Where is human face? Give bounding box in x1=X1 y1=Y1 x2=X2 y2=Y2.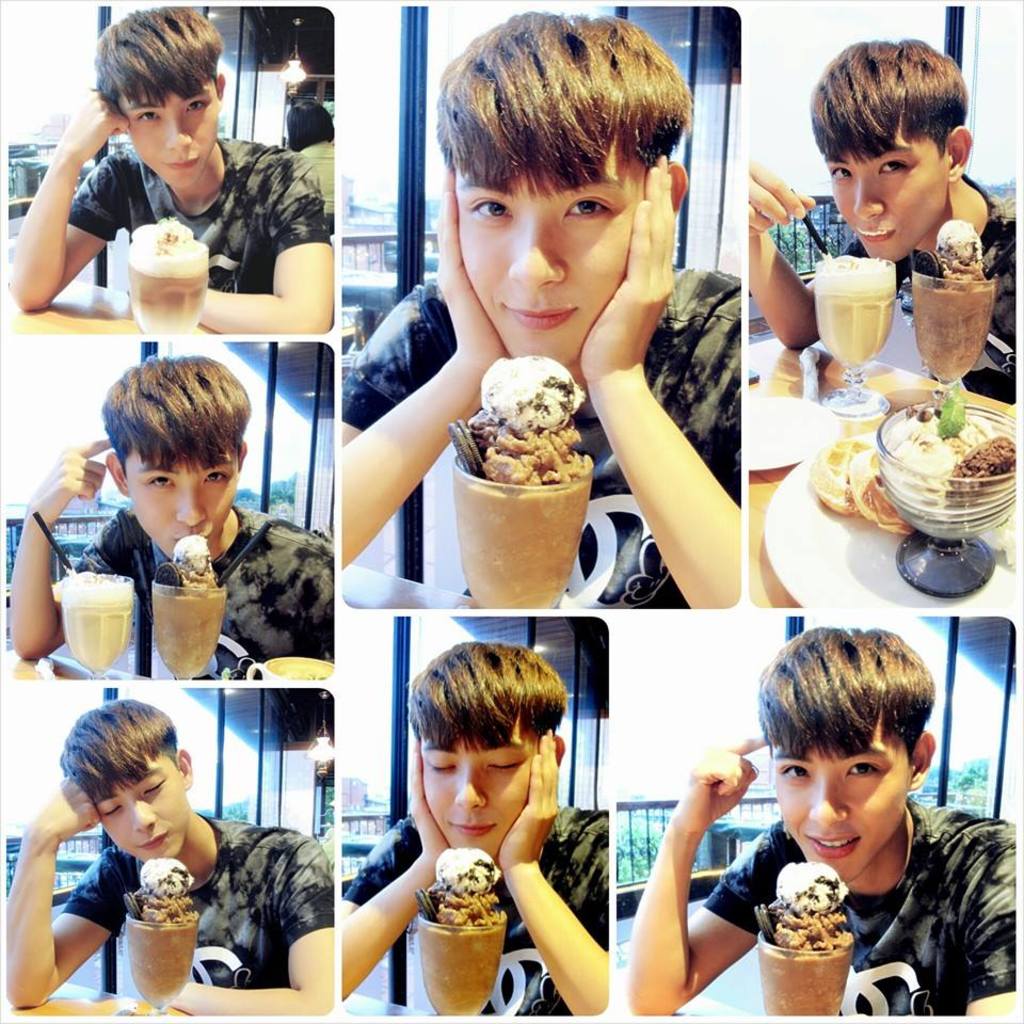
x1=454 y1=126 x2=649 y2=369.
